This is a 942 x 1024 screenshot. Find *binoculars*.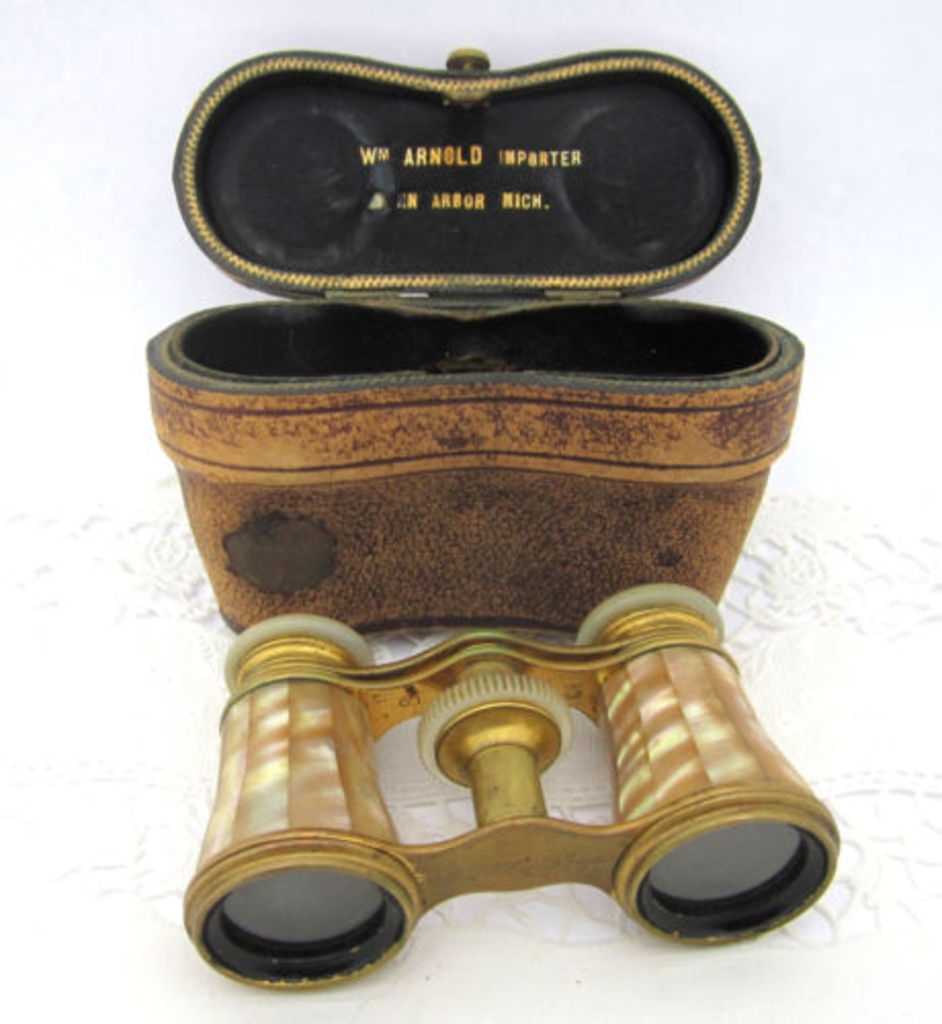
Bounding box: crop(182, 586, 840, 985).
